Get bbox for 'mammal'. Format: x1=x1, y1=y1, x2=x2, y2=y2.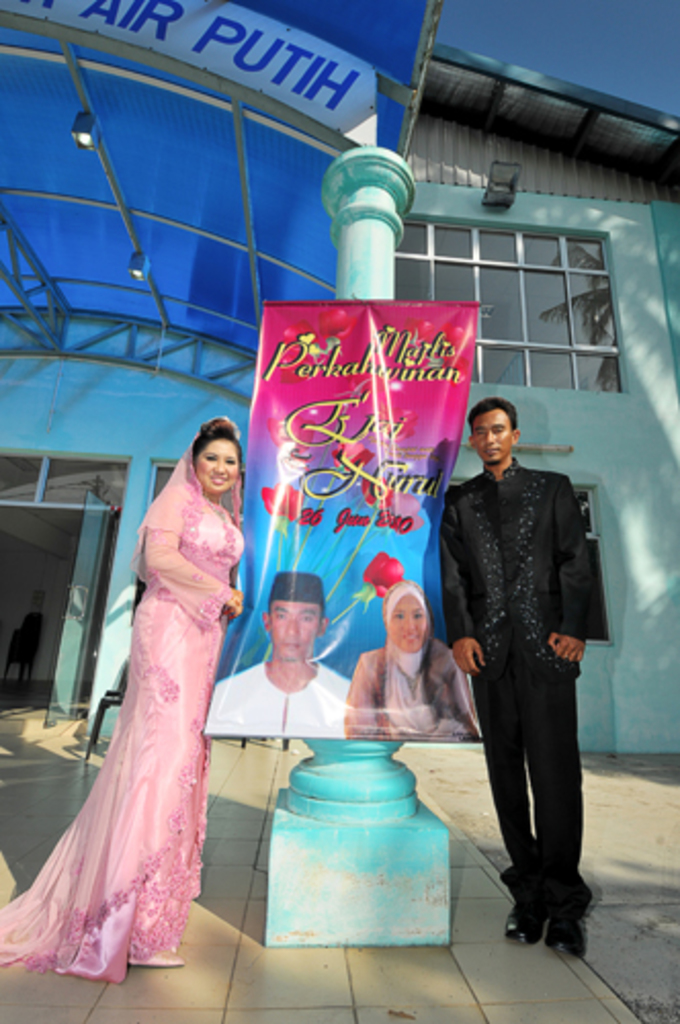
x1=342, y1=573, x2=481, y2=735.
